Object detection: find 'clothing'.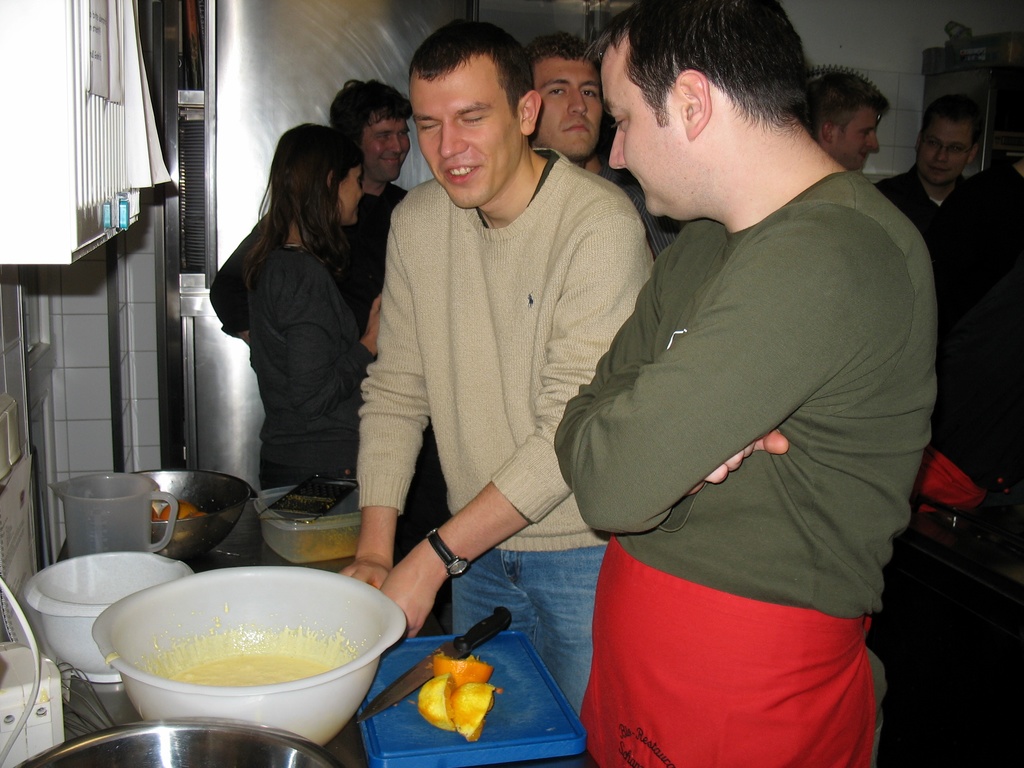
BBox(211, 193, 417, 346).
